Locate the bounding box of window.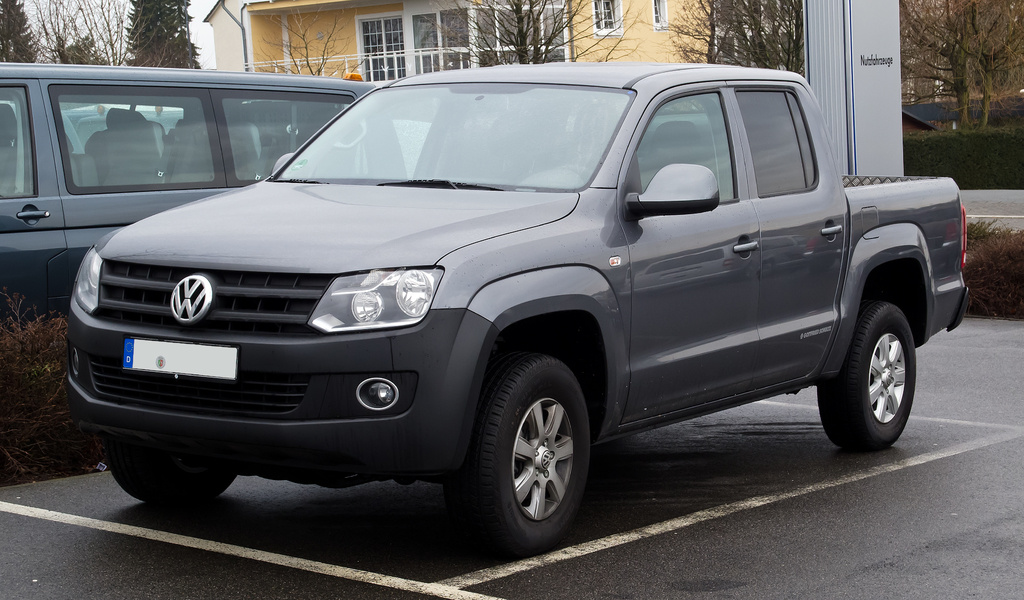
Bounding box: box=[732, 82, 824, 207].
